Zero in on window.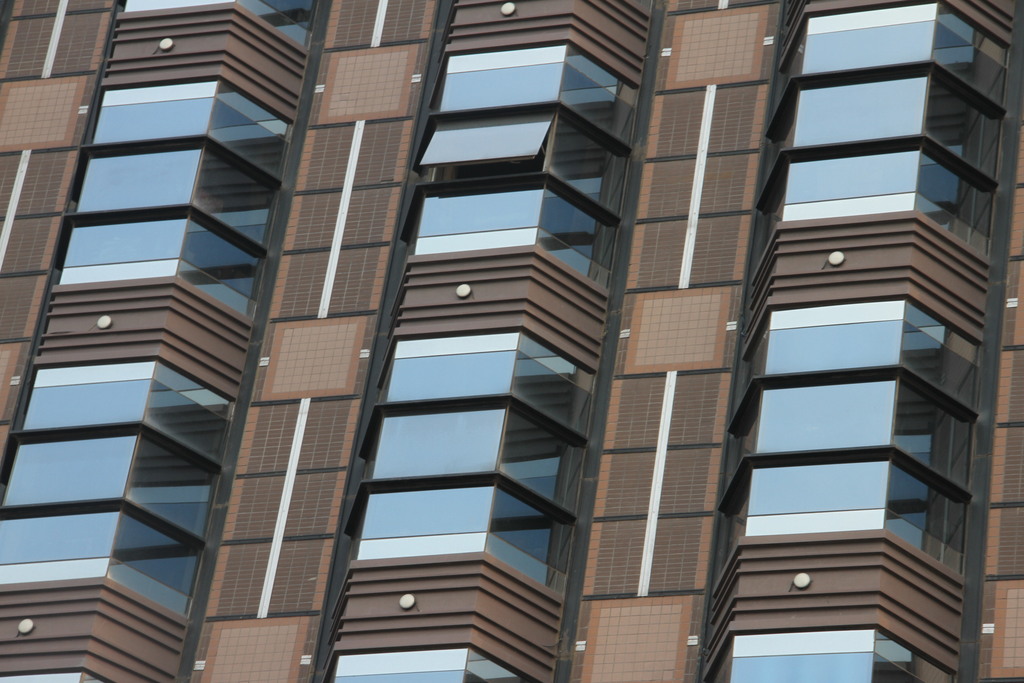
Zeroed in: bbox=(10, 363, 239, 466).
